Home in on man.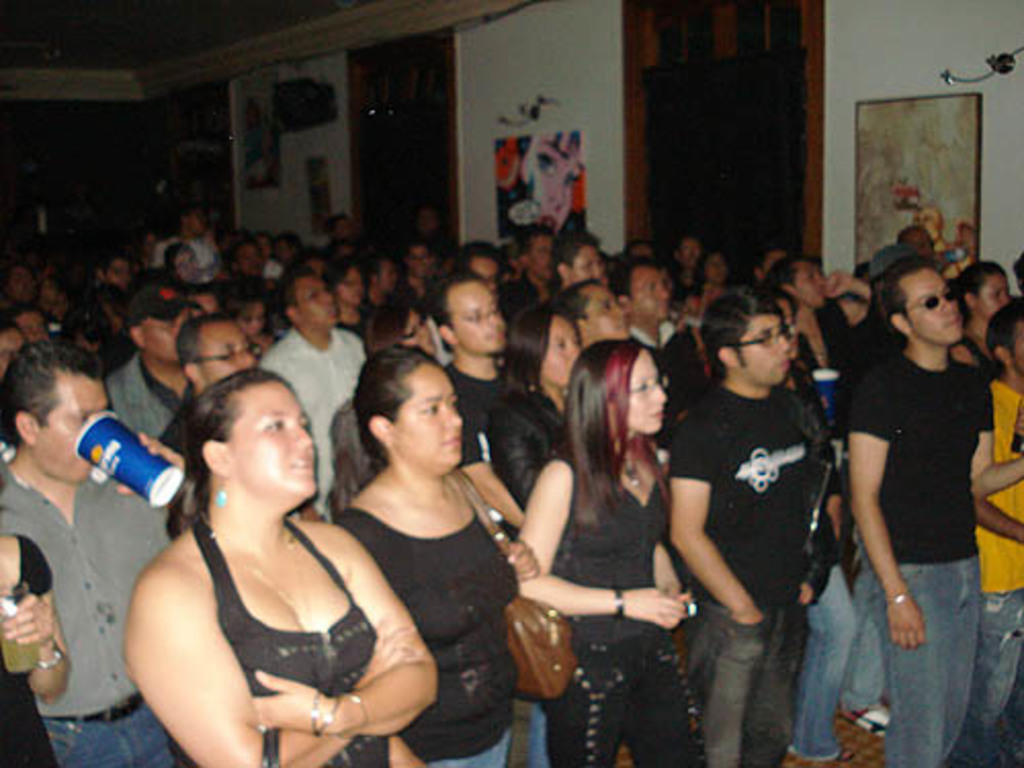
Homed in at BBox(840, 256, 1022, 766).
